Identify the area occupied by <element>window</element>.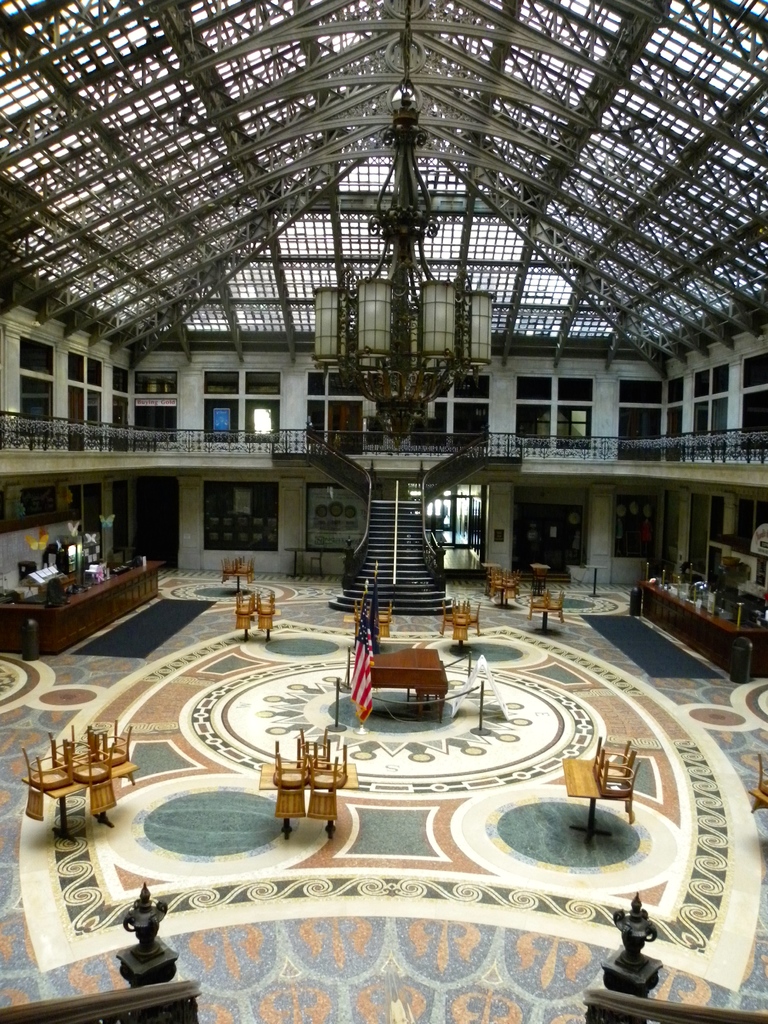
Area: x1=710 y1=366 x2=728 y2=392.
